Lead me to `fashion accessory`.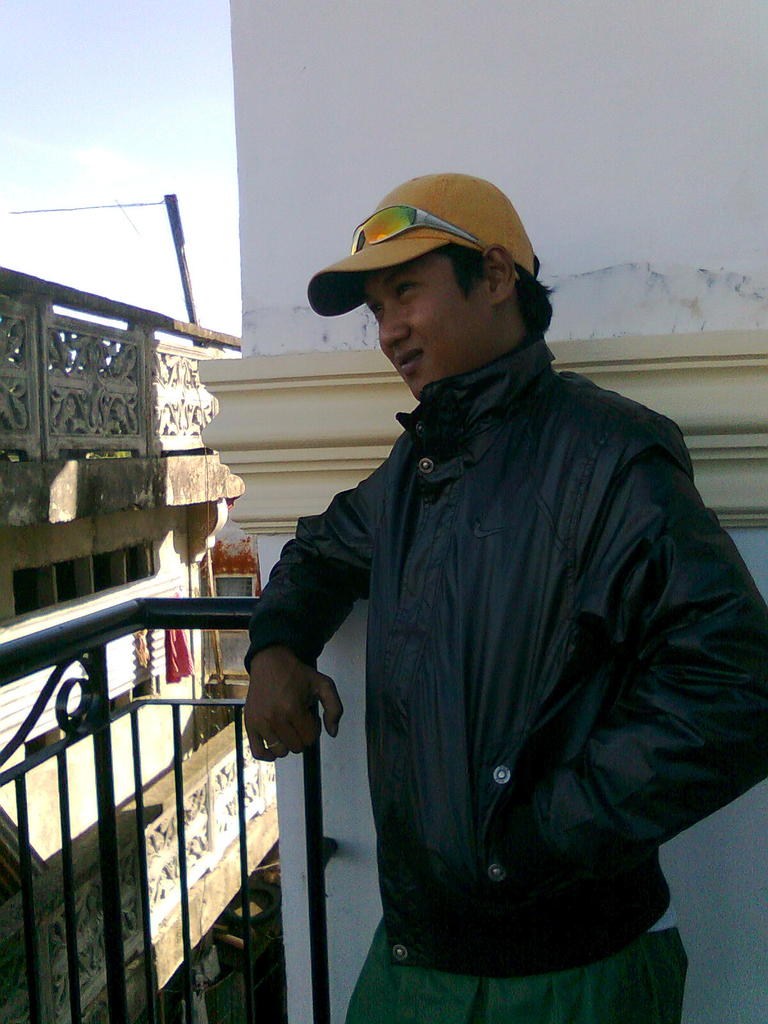
Lead to (307, 170, 534, 319).
